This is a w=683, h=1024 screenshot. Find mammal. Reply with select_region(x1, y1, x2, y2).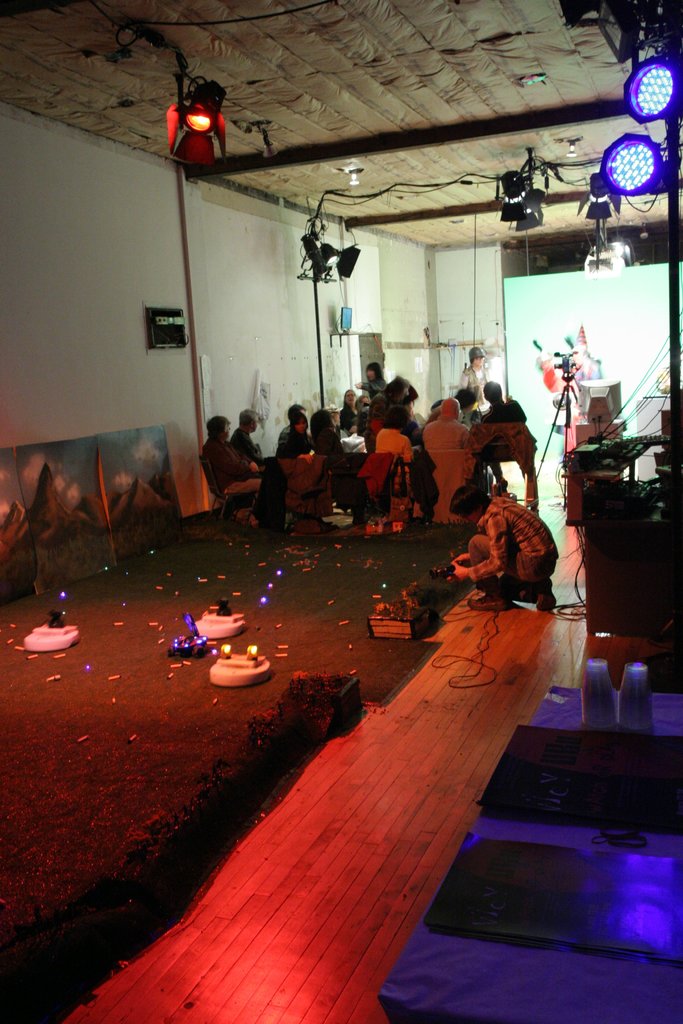
select_region(420, 394, 468, 453).
